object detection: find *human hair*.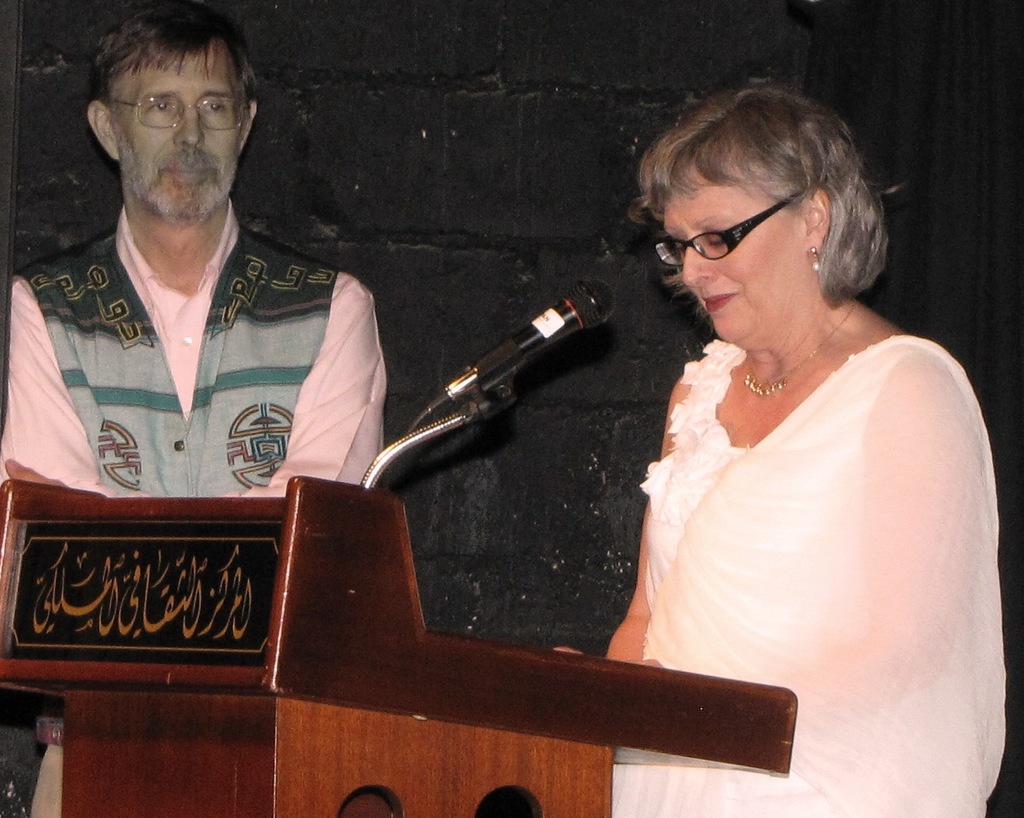
(628,85,891,284).
